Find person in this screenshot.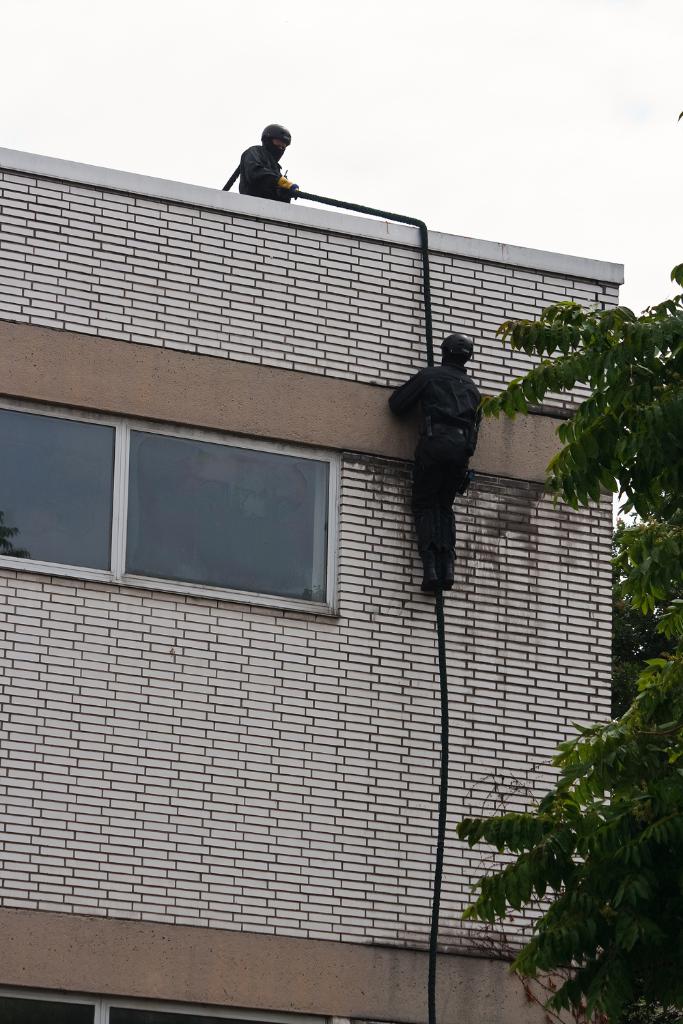
The bounding box for person is box(385, 334, 490, 599).
